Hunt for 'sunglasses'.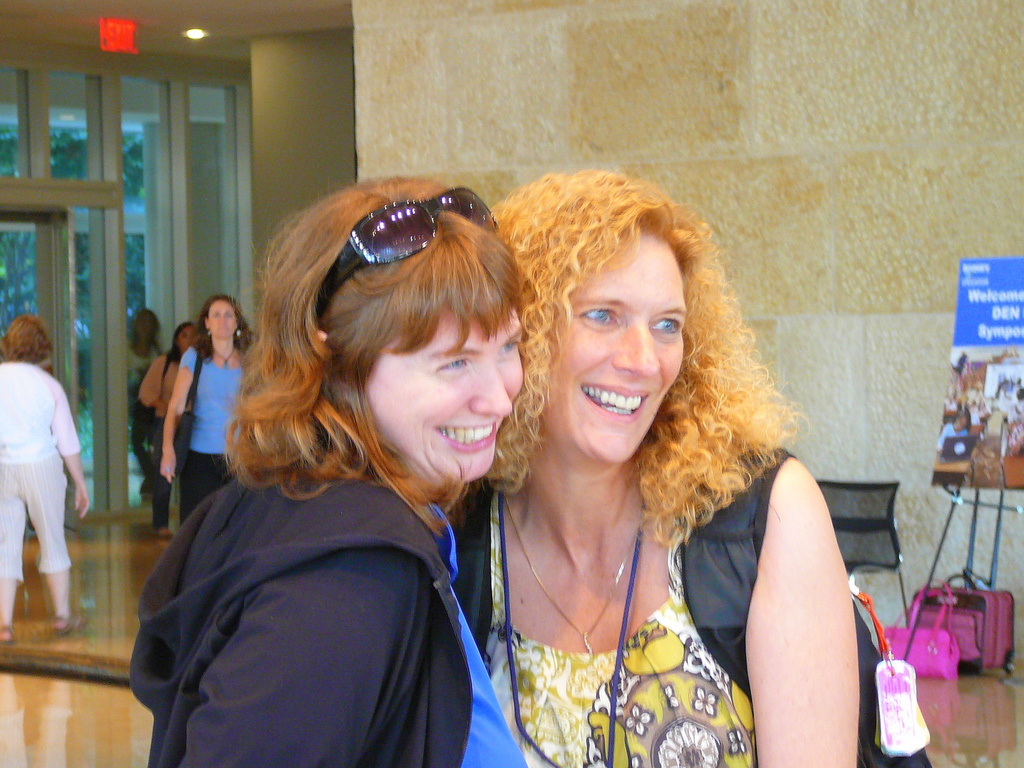
Hunted down at region(315, 185, 496, 313).
